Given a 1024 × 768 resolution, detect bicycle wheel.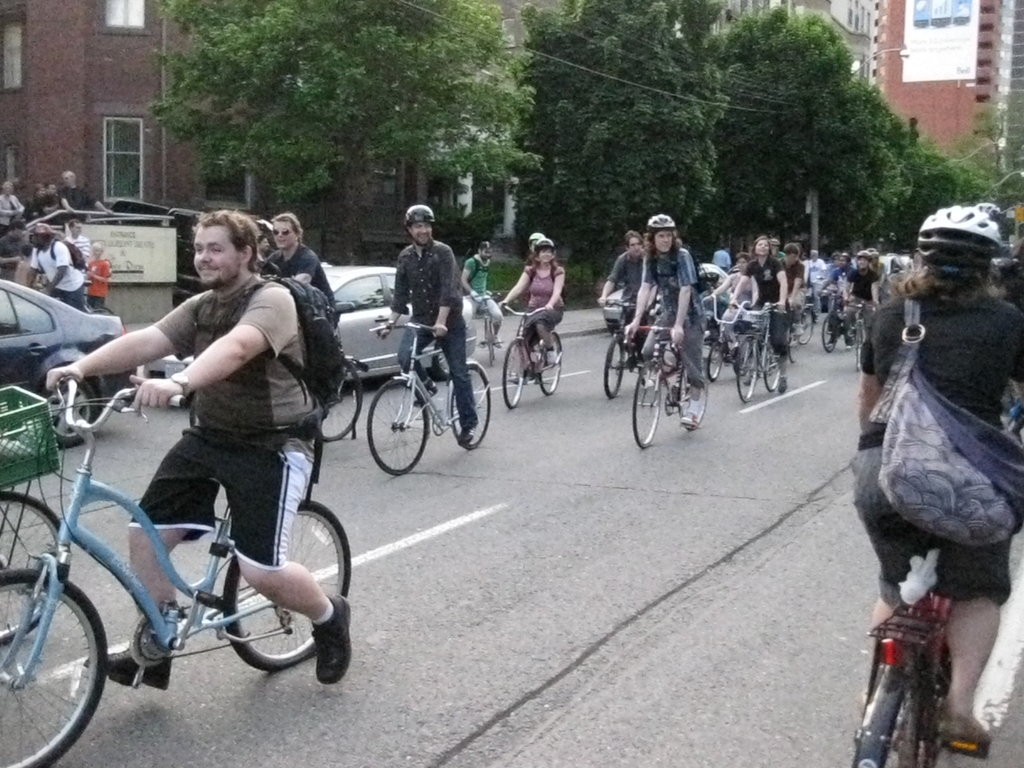
733, 339, 761, 405.
